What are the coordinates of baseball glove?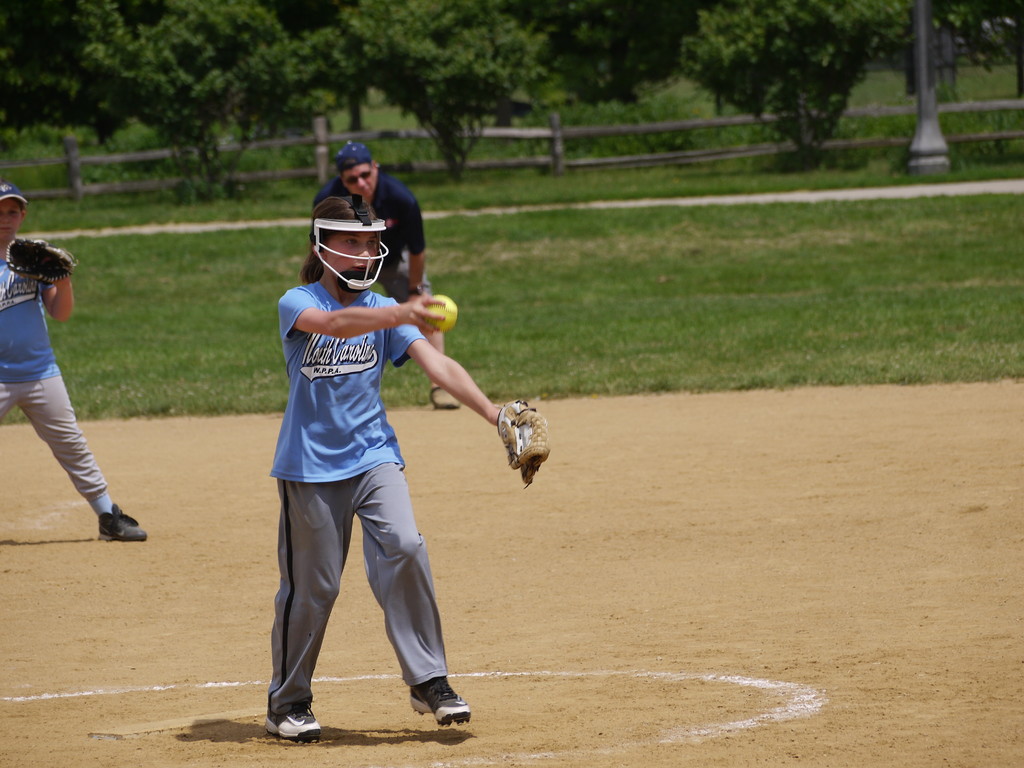
detection(5, 236, 81, 284).
